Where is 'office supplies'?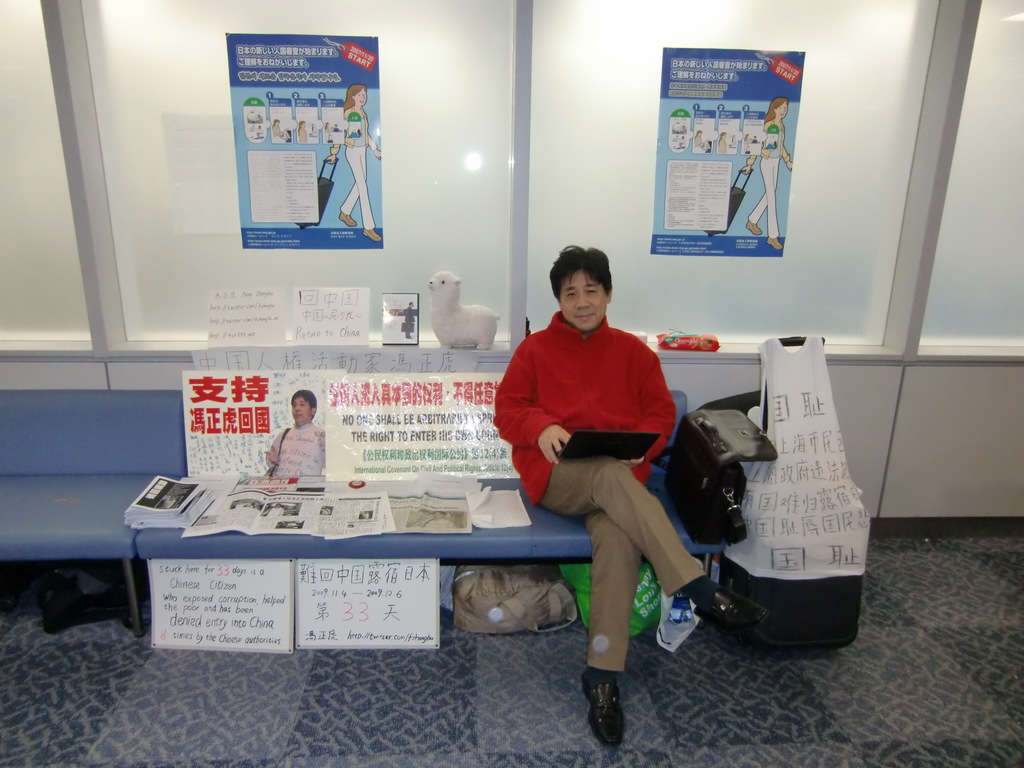
[left=445, top=560, right=582, bottom=632].
